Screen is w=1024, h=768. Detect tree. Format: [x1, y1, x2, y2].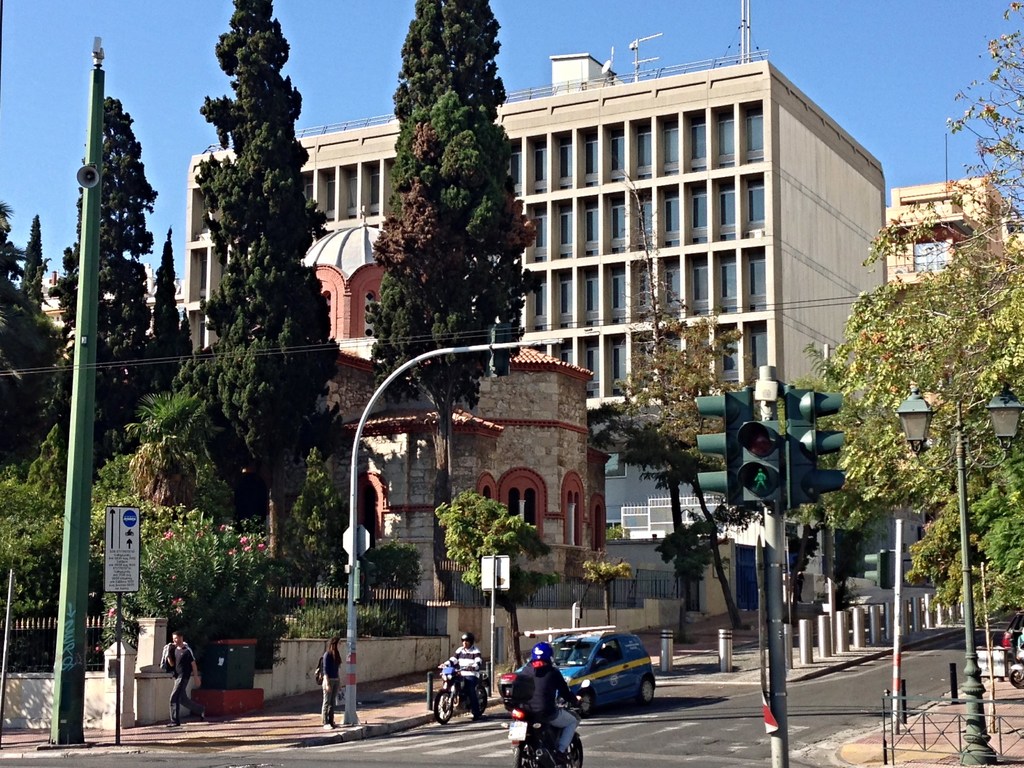
[0, 196, 68, 484].
